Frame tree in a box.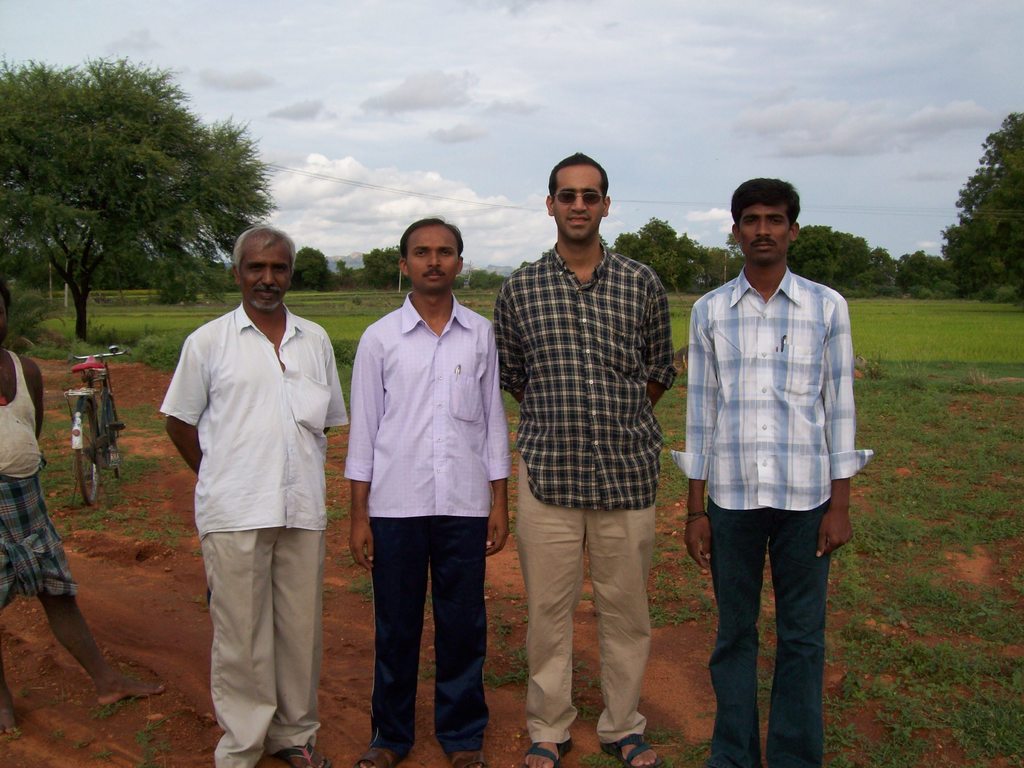
929/104/1023/309.
